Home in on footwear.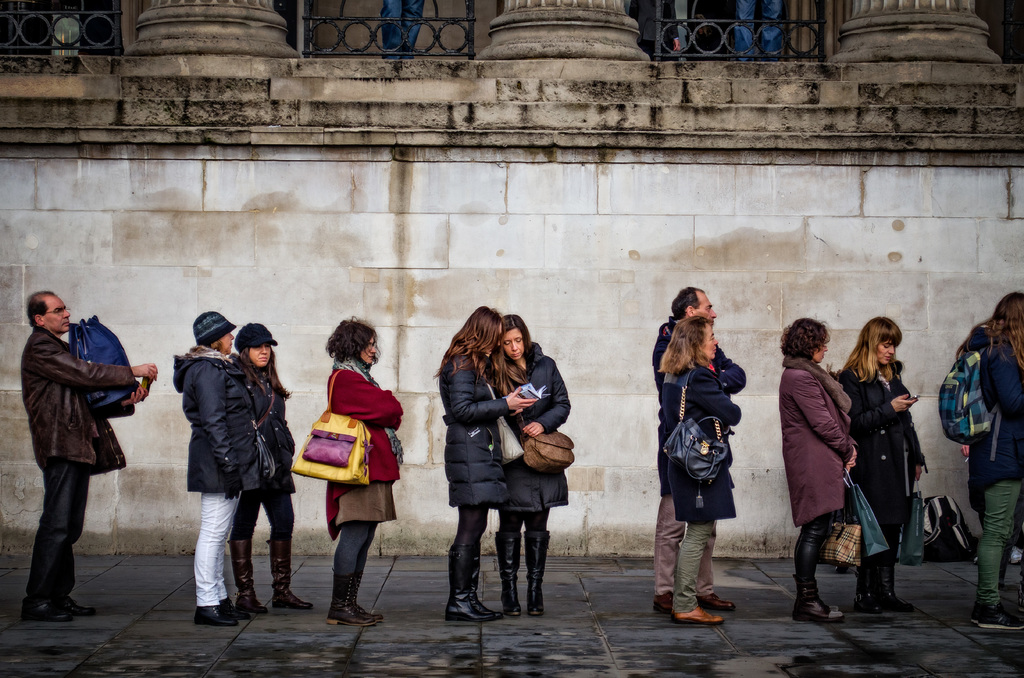
Homed in at 195,599,235,631.
